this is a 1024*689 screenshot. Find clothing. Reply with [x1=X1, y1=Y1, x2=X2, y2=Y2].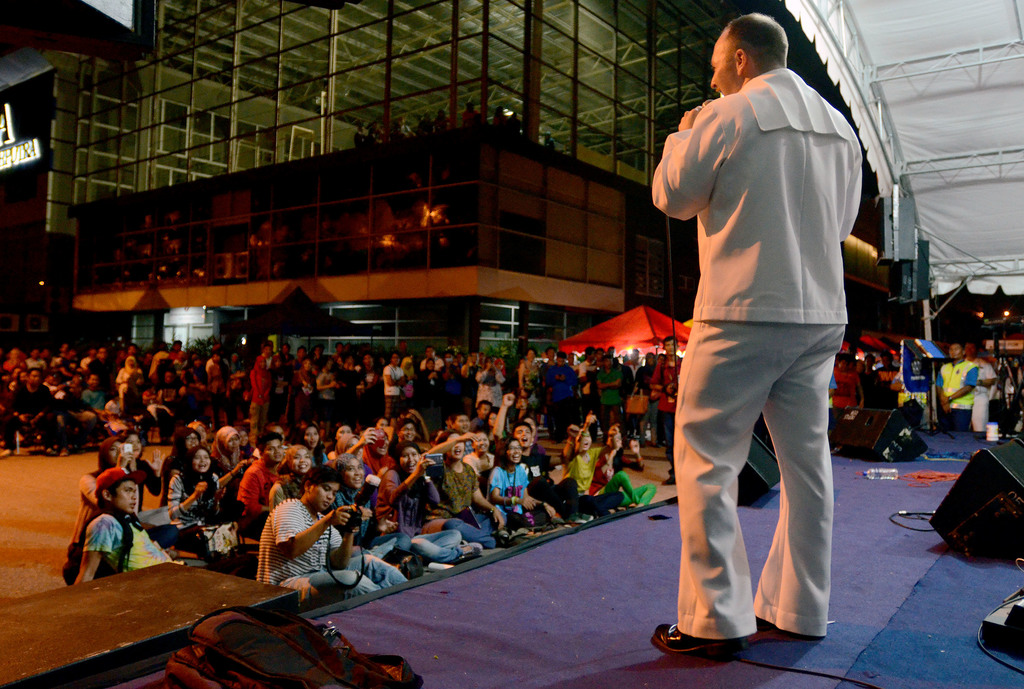
[x1=382, y1=364, x2=407, y2=417].
